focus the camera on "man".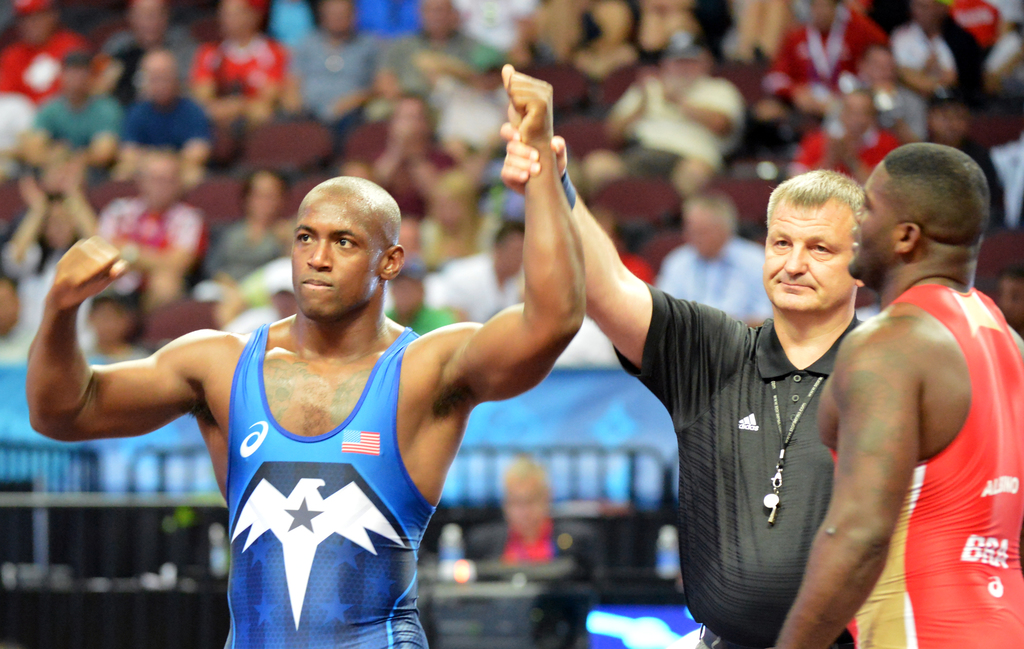
Focus region: l=497, t=110, r=880, b=648.
